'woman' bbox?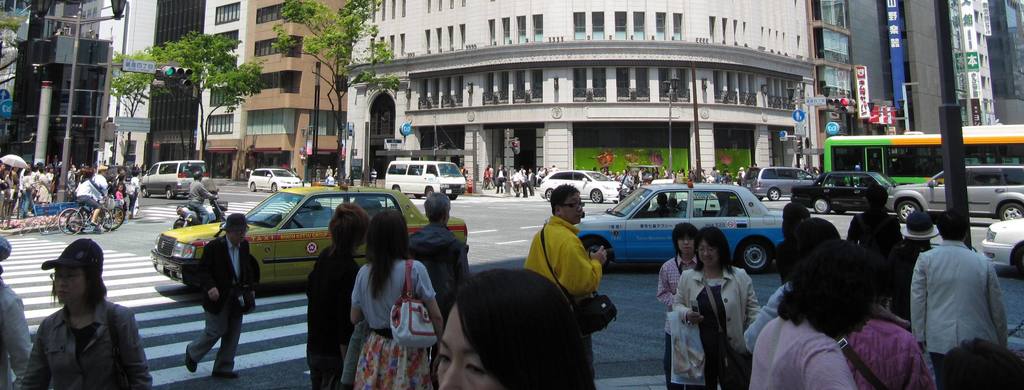
box(752, 238, 875, 389)
